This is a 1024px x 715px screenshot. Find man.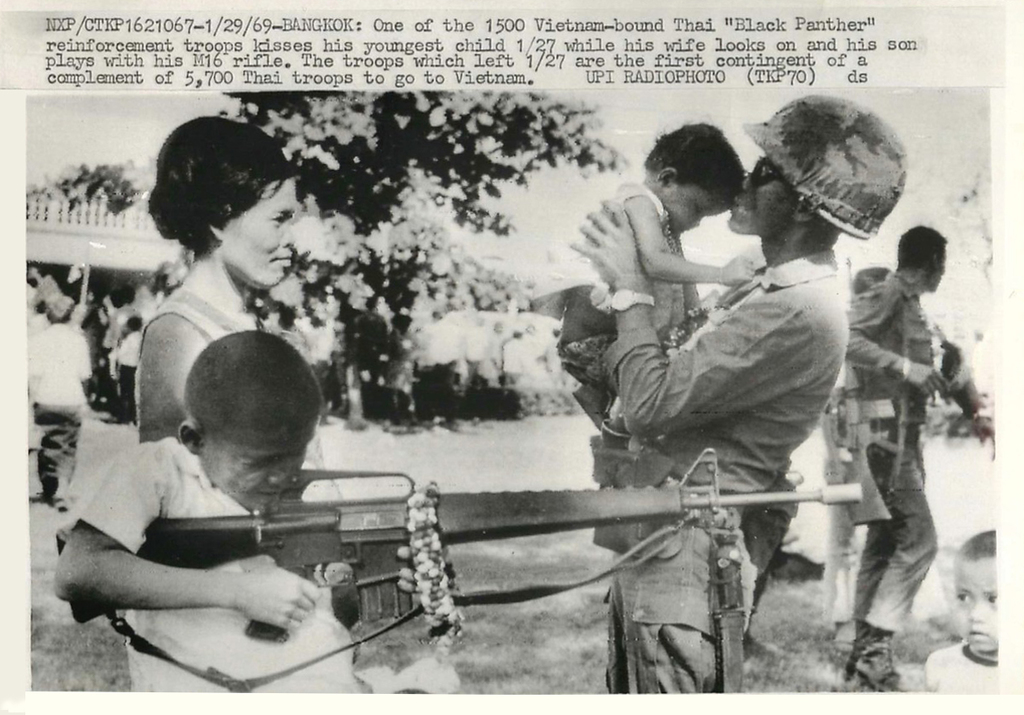
Bounding box: {"left": 834, "top": 199, "right": 973, "bottom": 665}.
